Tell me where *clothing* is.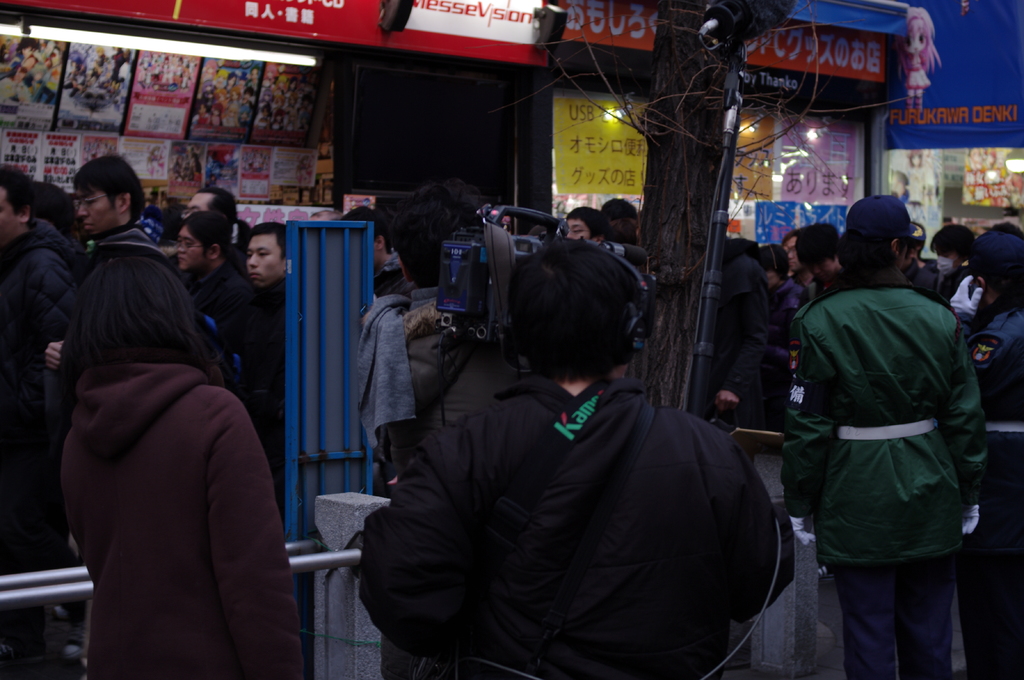
*clothing* is at l=900, t=256, r=1021, b=427.
